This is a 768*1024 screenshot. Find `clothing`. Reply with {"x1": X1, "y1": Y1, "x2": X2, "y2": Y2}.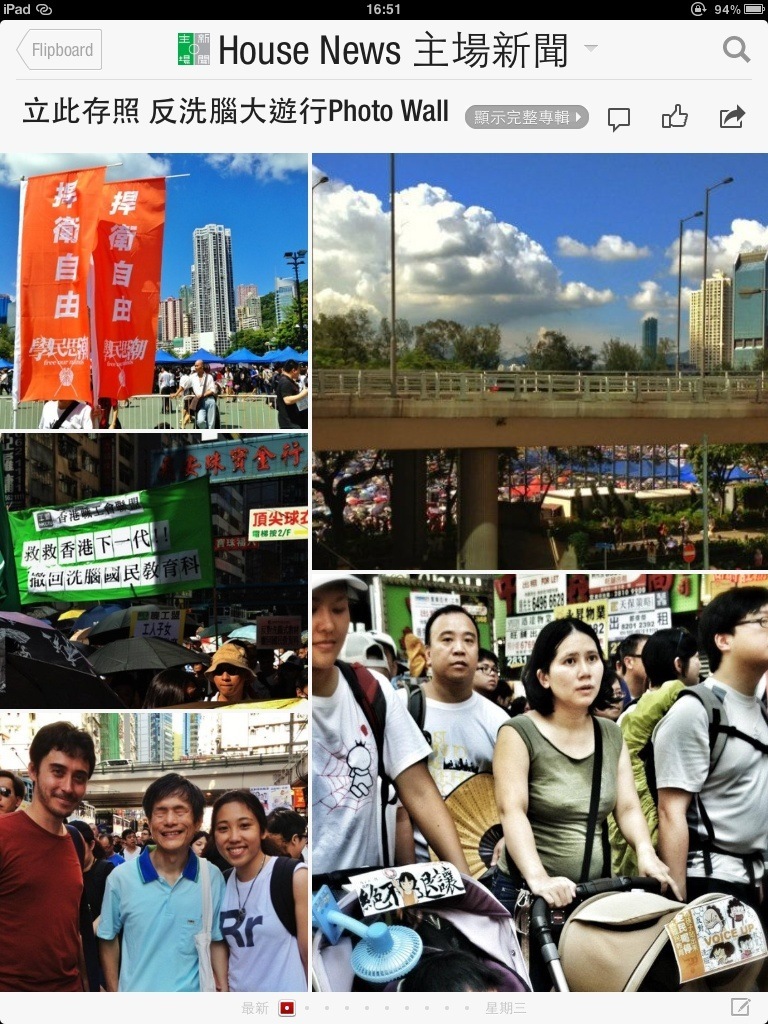
{"x1": 37, "y1": 393, "x2": 92, "y2": 427}.
